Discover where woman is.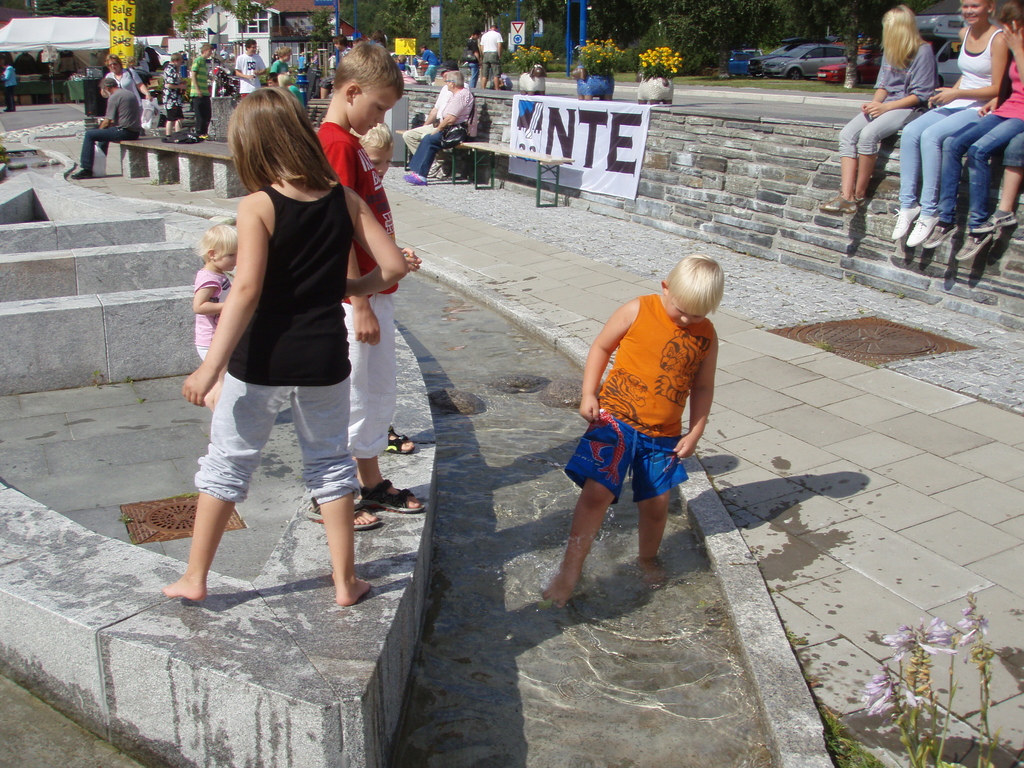
Discovered at <box>177,67,390,612</box>.
